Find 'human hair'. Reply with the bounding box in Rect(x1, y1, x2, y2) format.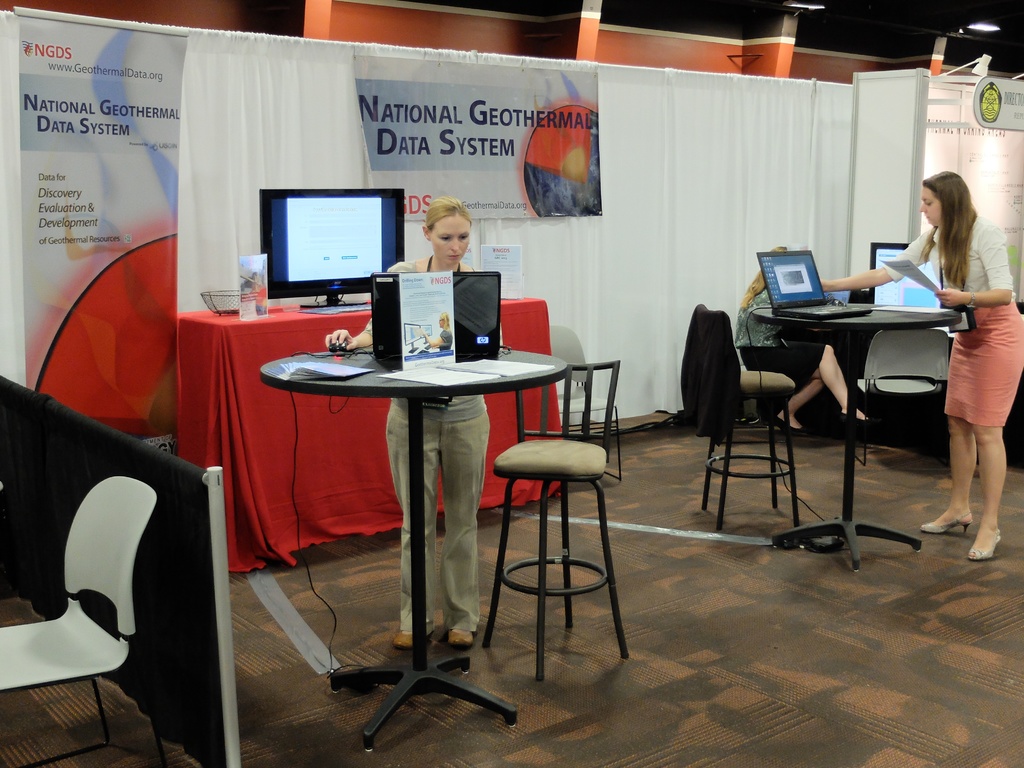
Rect(731, 241, 785, 315).
